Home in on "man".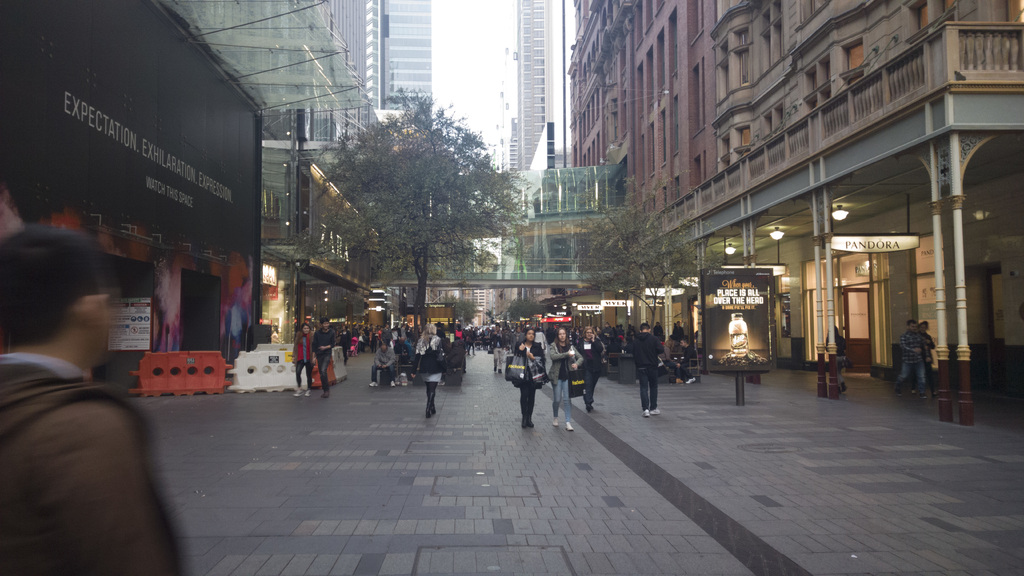
Homed in at detection(493, 324, 502, 369).
